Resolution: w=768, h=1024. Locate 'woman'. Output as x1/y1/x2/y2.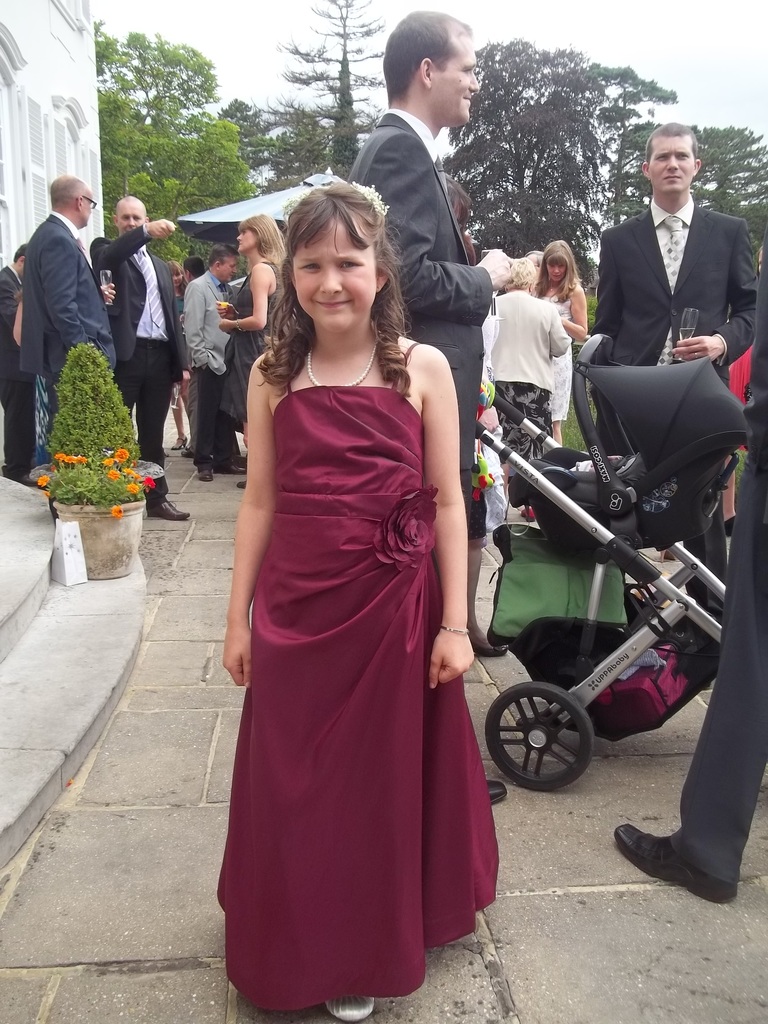
526/239/589/445.
